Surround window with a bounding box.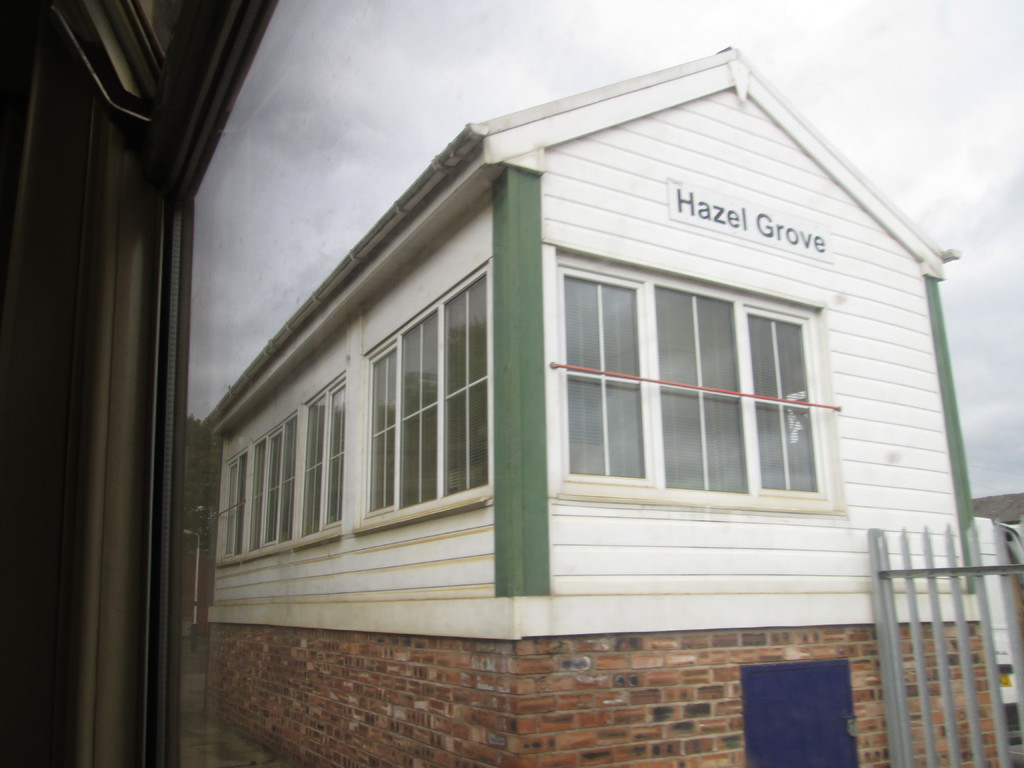
bbox(299, 371, 348, 538).
